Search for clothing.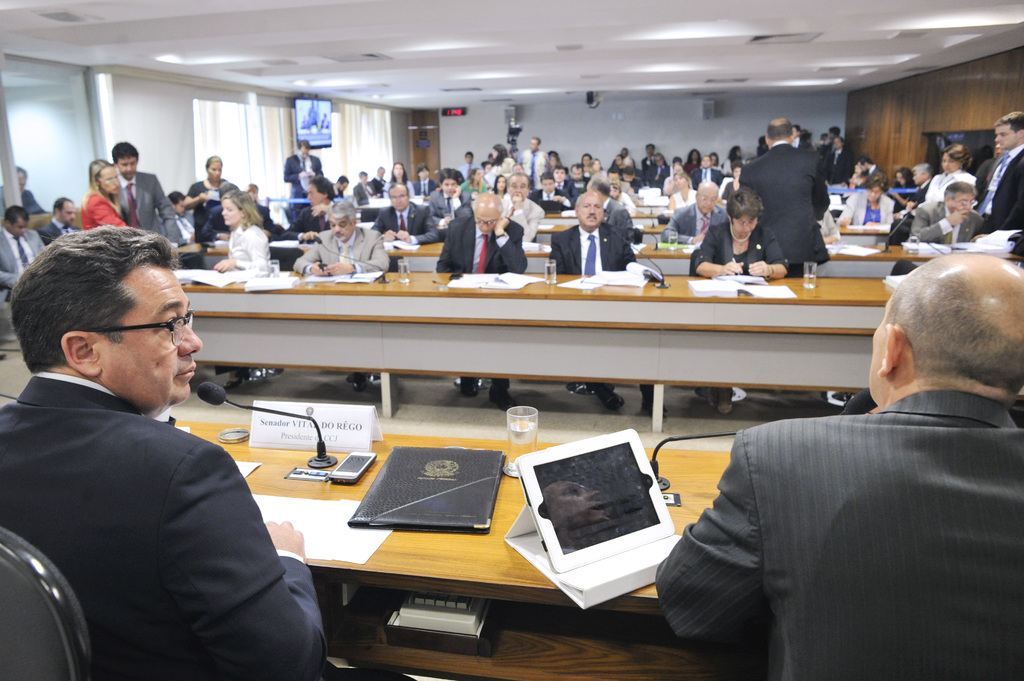
Found at bbox=(280, 149, 324, 203).
